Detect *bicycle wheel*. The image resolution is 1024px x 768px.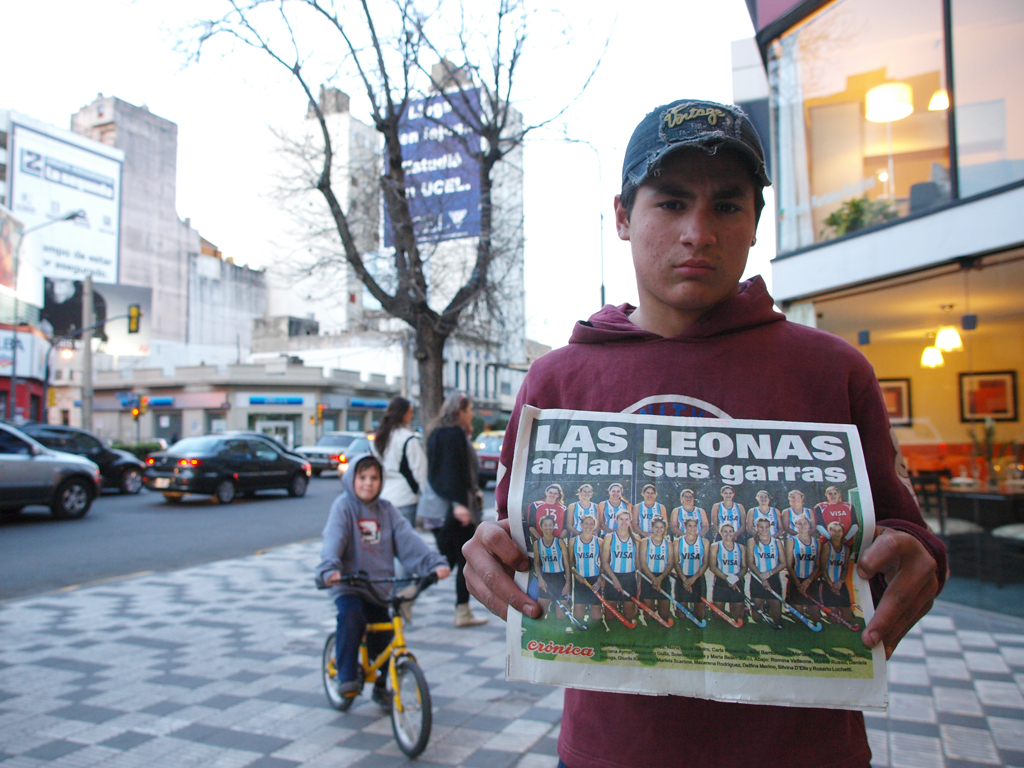
bbox=(319, 628, 360, 710).
